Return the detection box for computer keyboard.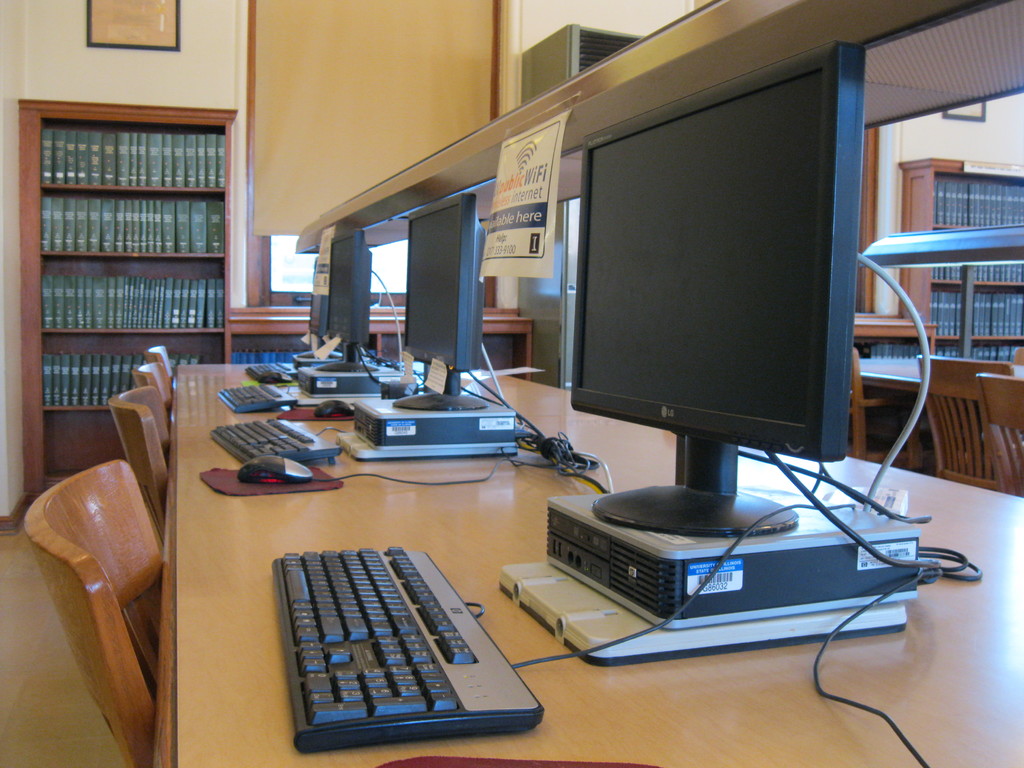
(244,360,292,382).
